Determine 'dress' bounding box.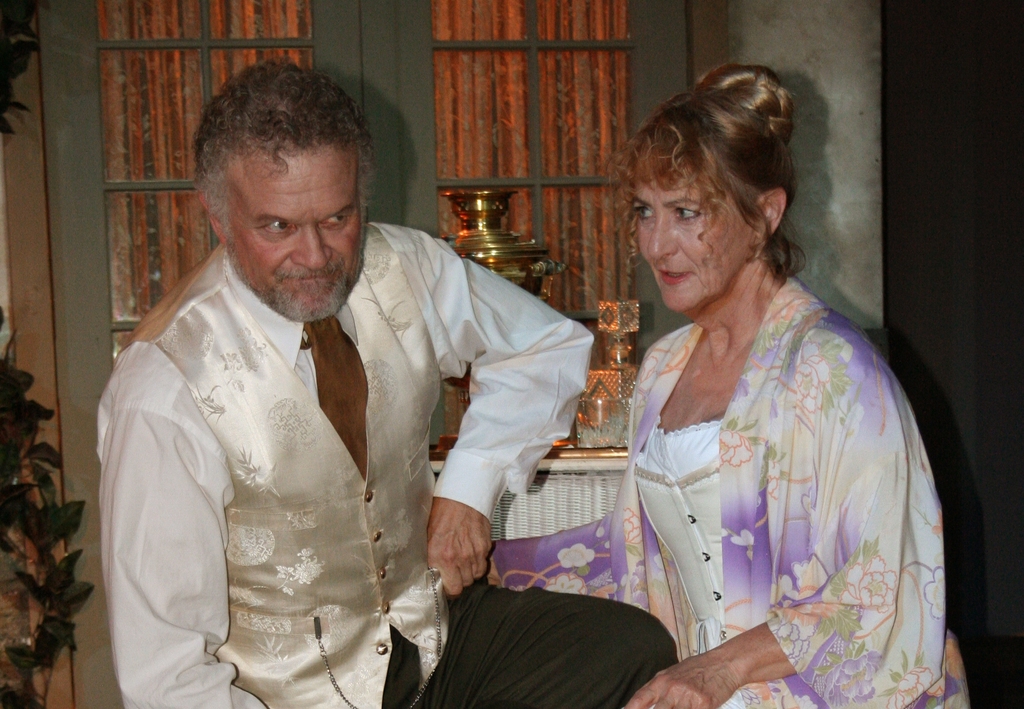
Determined: bbox=(489, 277, 963, 708).
